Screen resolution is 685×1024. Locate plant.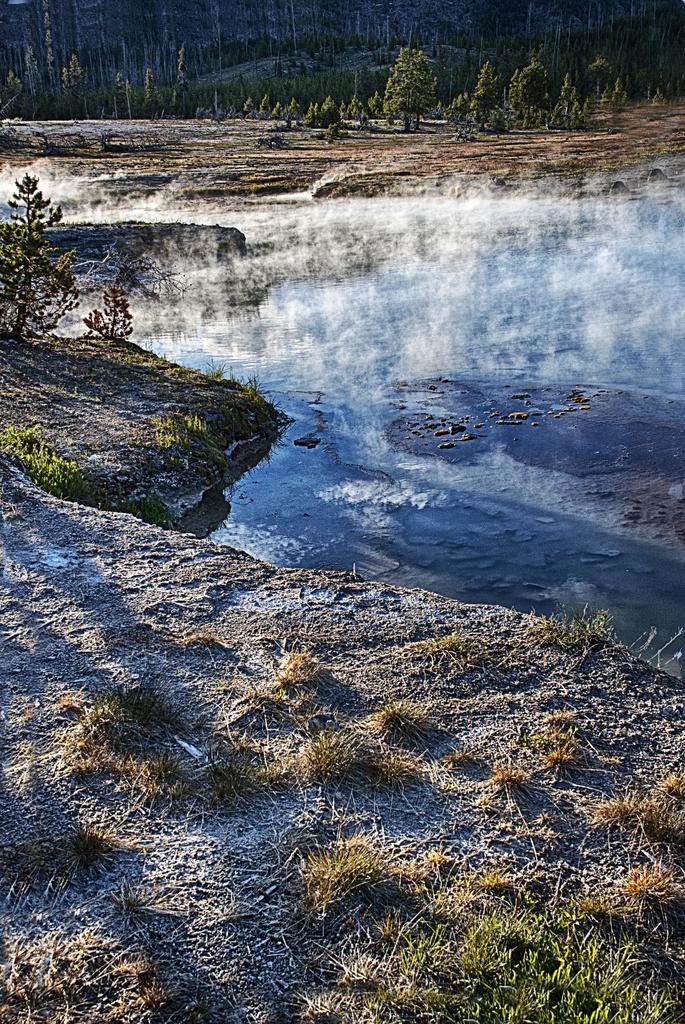
(left=78, top=249, right=196, bottom=348).
